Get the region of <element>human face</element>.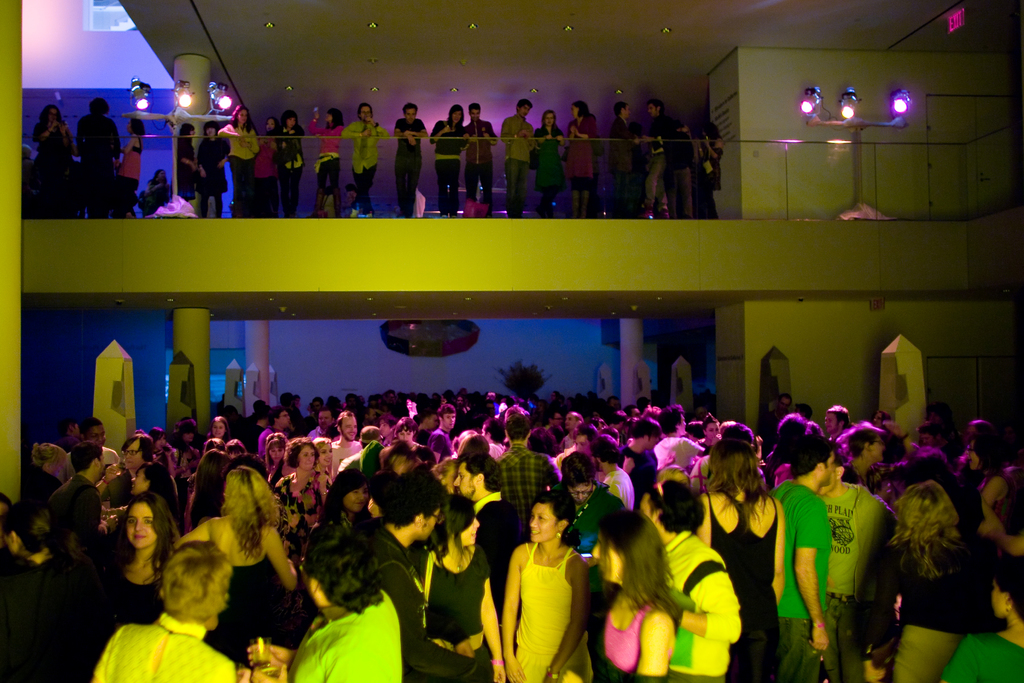
[x1=541, y1=109, x2=556, y2=127].
